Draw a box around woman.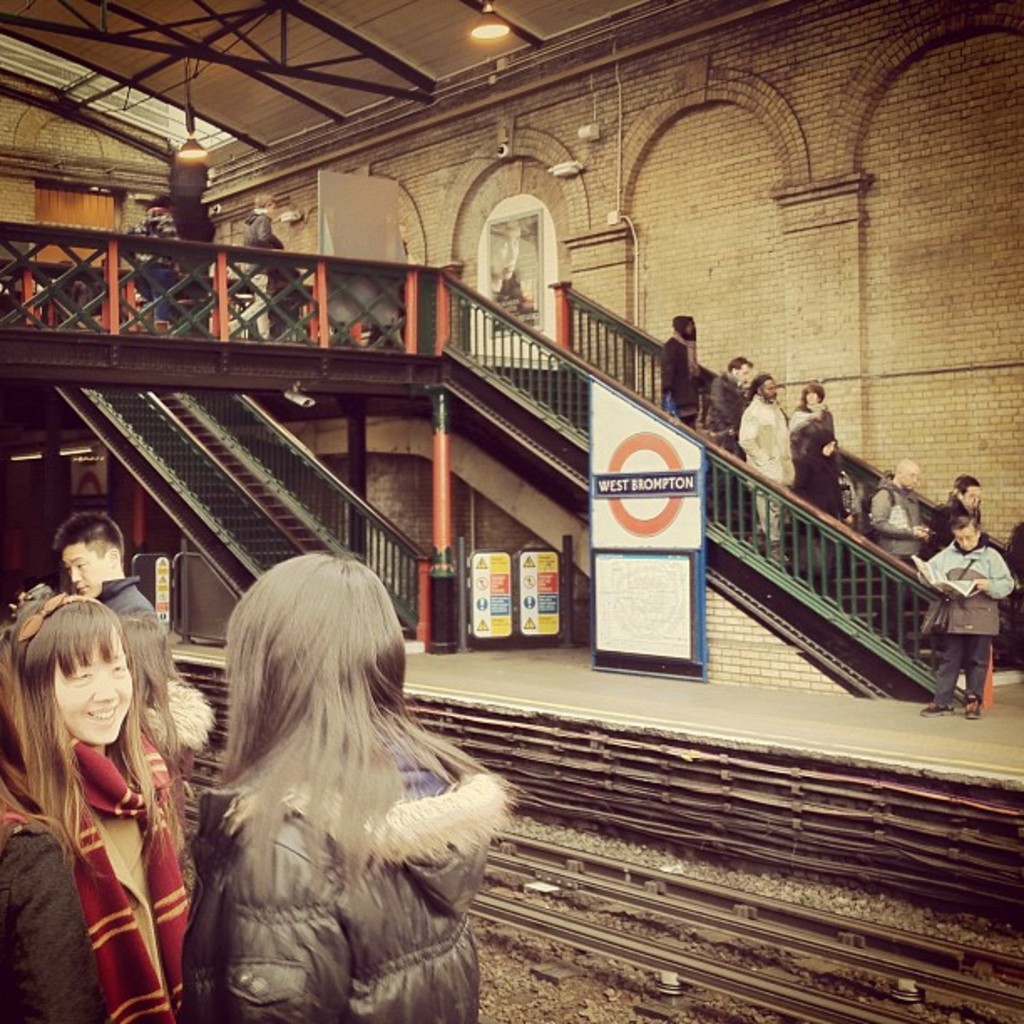
bbox(134, 532, 519, 1001).
